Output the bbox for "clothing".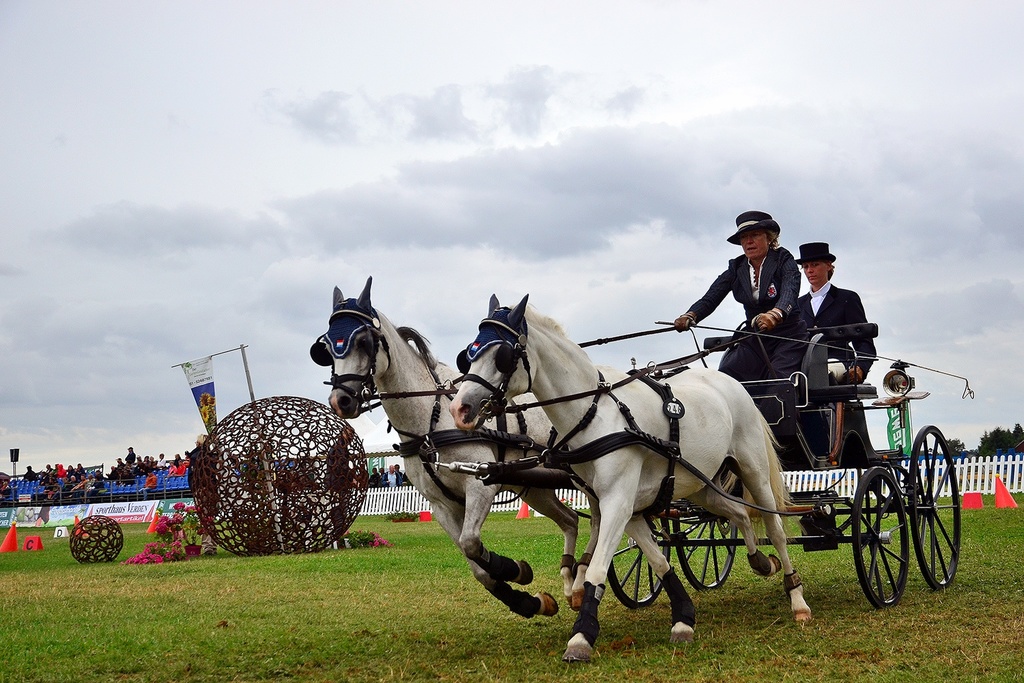
l=682, t=244, r=816, b=389.
